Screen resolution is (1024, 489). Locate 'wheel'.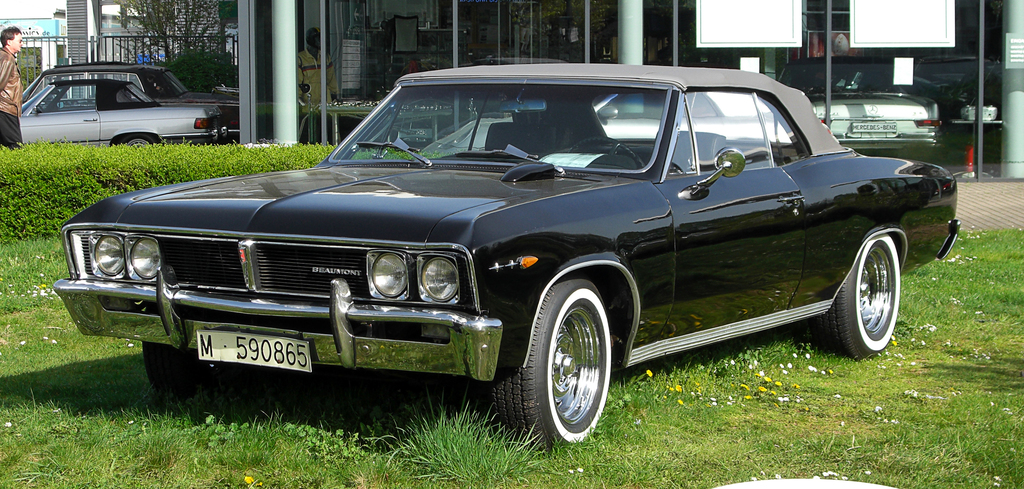
819 226 913 361.
